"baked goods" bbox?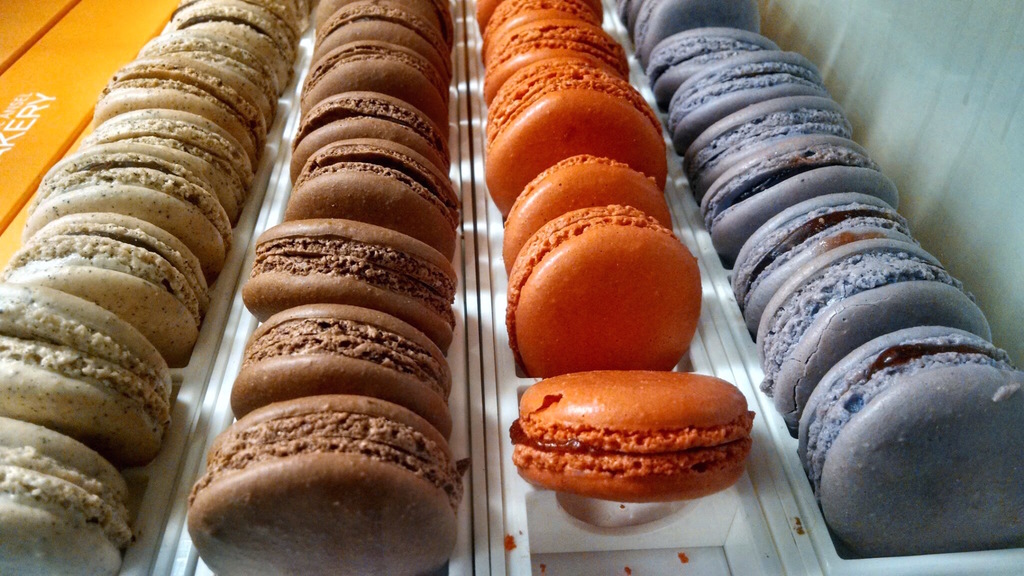
[500, 154, 671, 278]
